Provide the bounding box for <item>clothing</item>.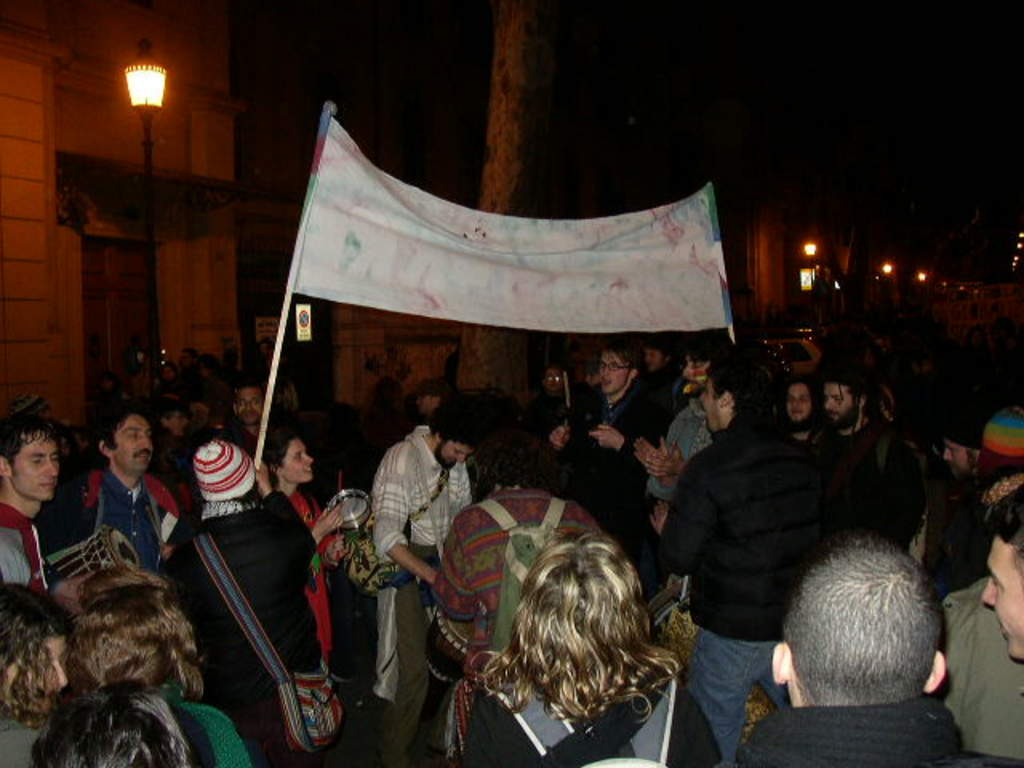
(left=654, top=413, right=816, bottom=752).
